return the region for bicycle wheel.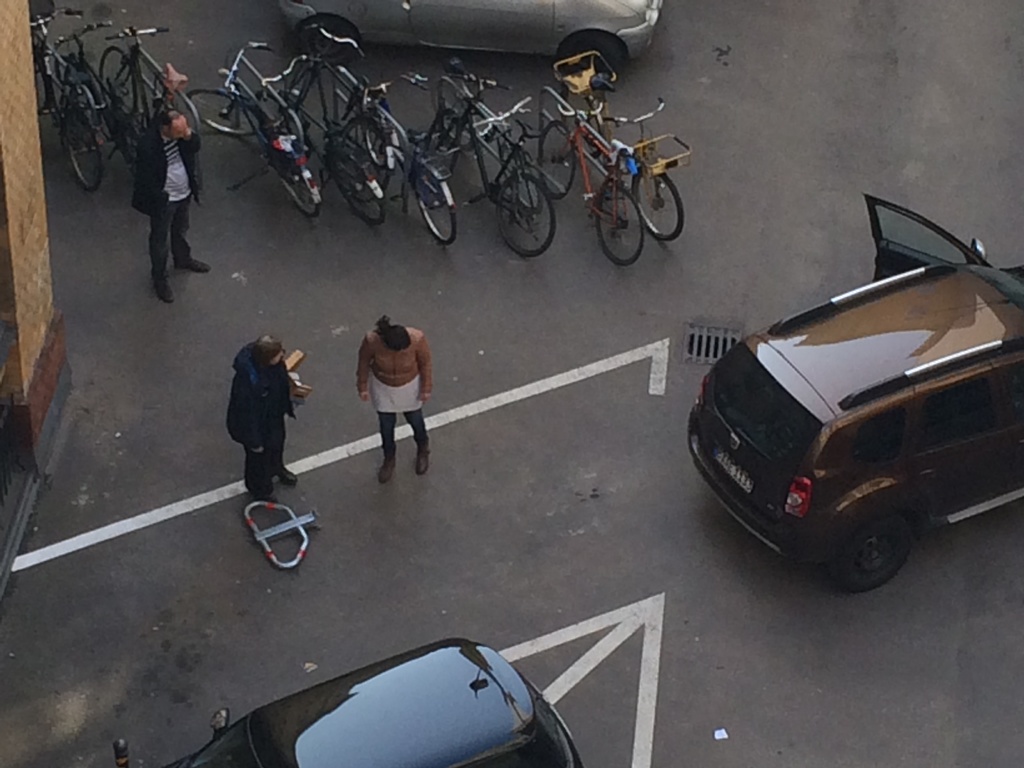
x1=412 y1=156 x2=461 y2=246.
